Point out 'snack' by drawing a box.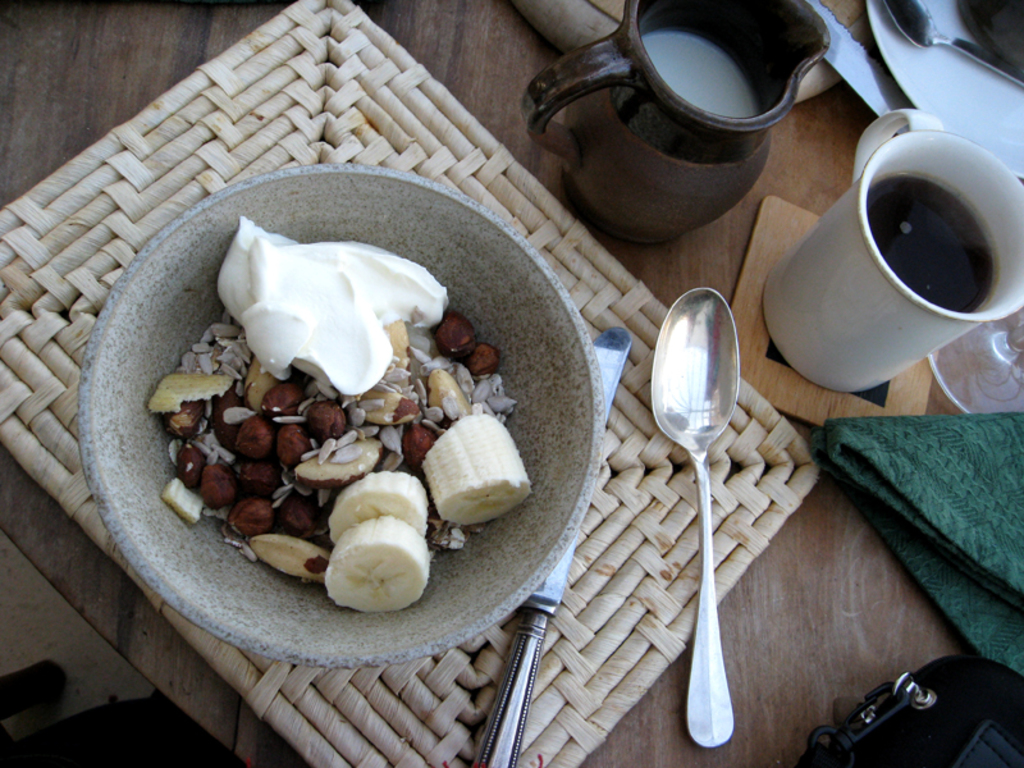
(x1=143, y1=214, x2=538, y2=616).
